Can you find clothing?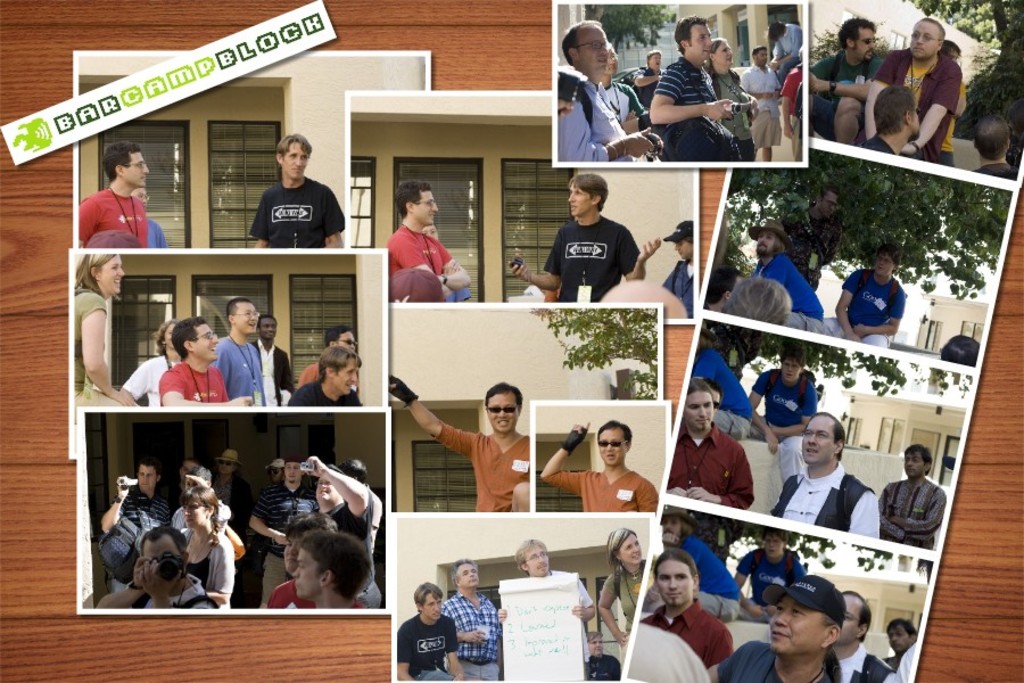
Yes, bounding box: <bbox>215, 467, 283, 584</bbox>.
